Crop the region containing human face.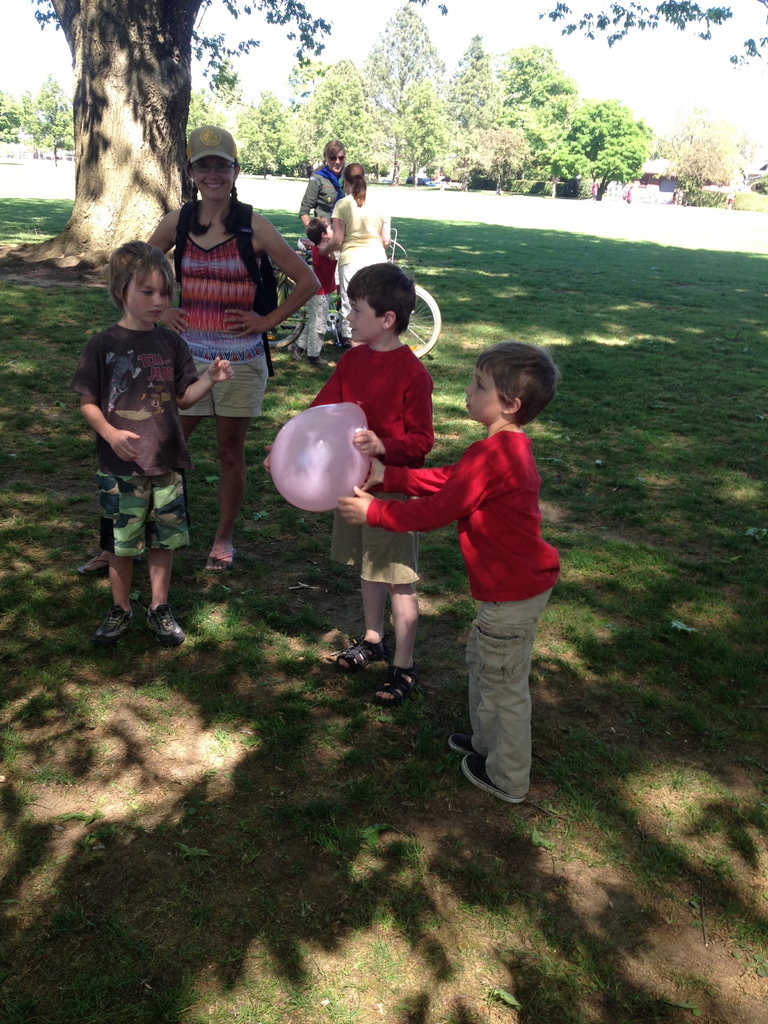
Crop region: (345,298,381,344).
